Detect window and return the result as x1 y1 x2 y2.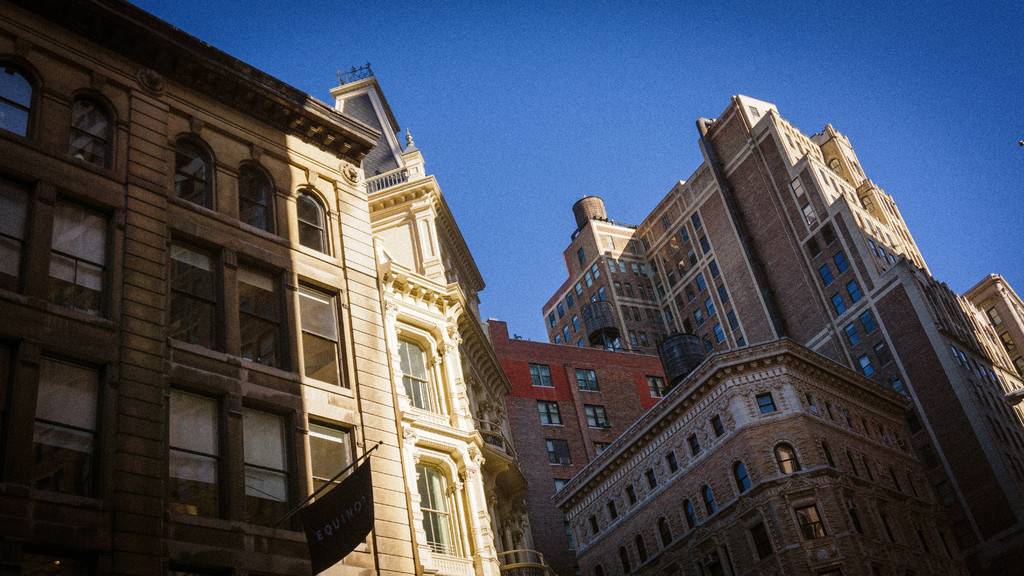
631 262 639 276.
